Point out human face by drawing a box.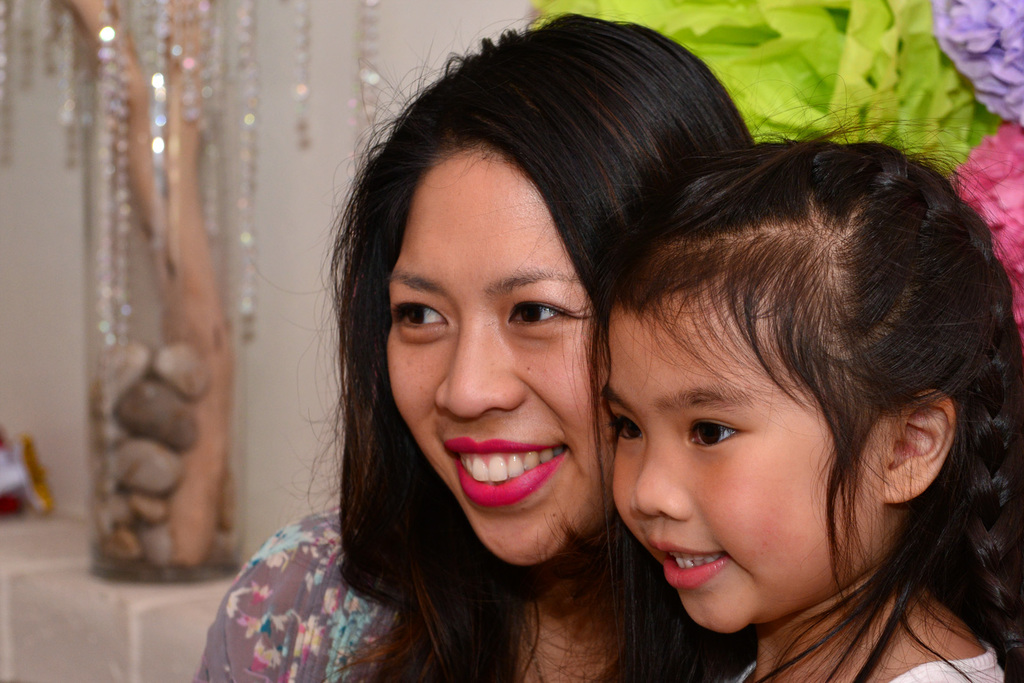
{"left": 388, "top": 147, "right": 619, "bottom": 567}.
